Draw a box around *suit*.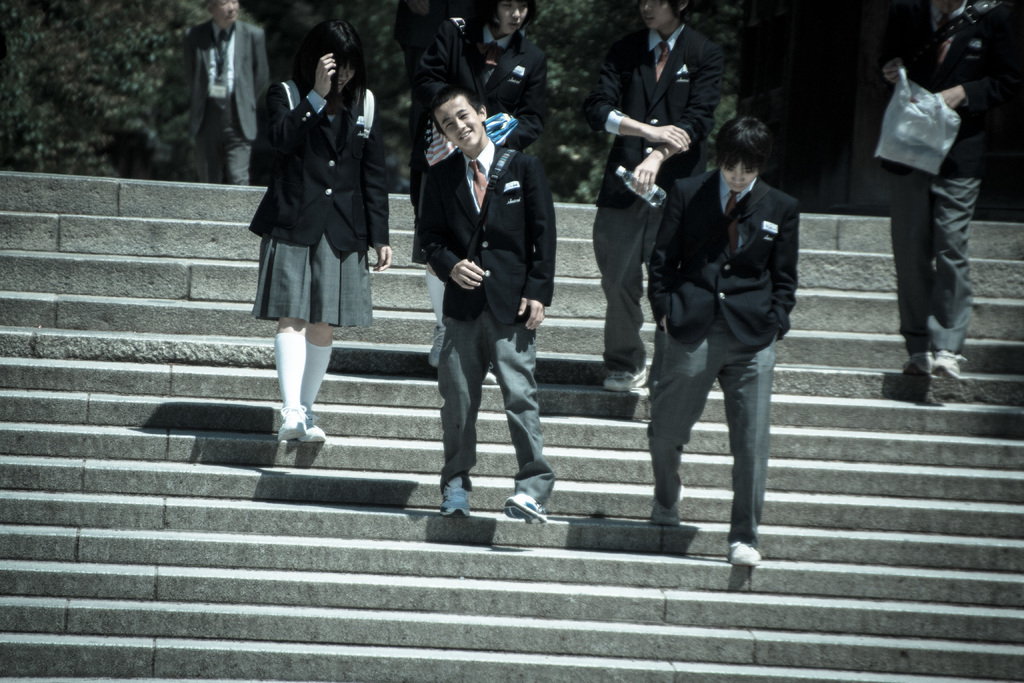
crop(589, 23, 725, 367).
